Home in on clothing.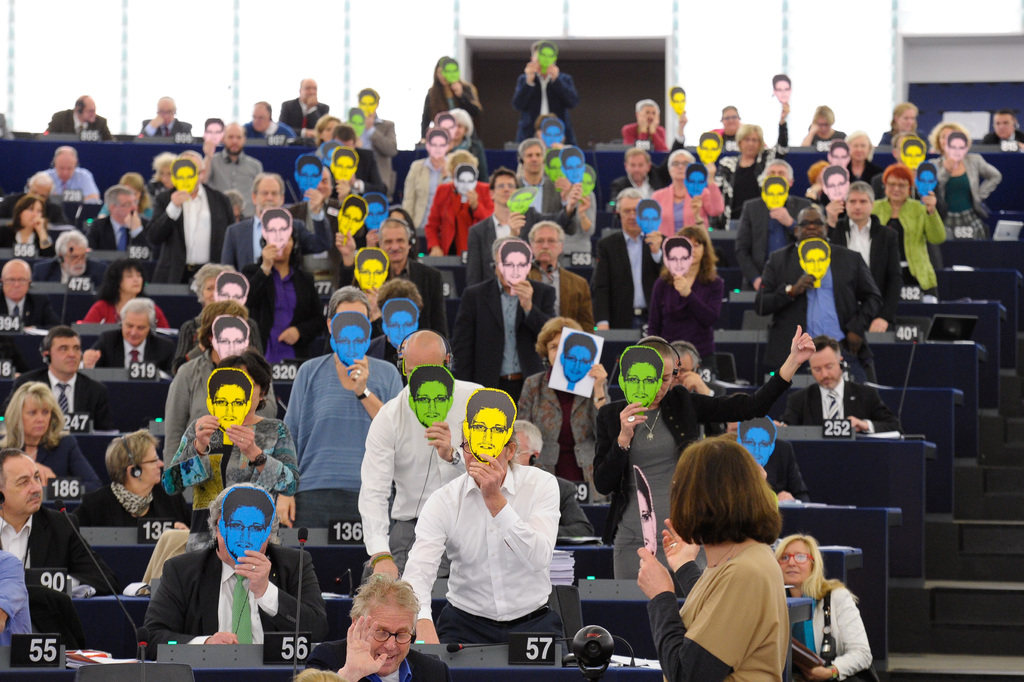
Homed in at (422, 88, 490, 145).
